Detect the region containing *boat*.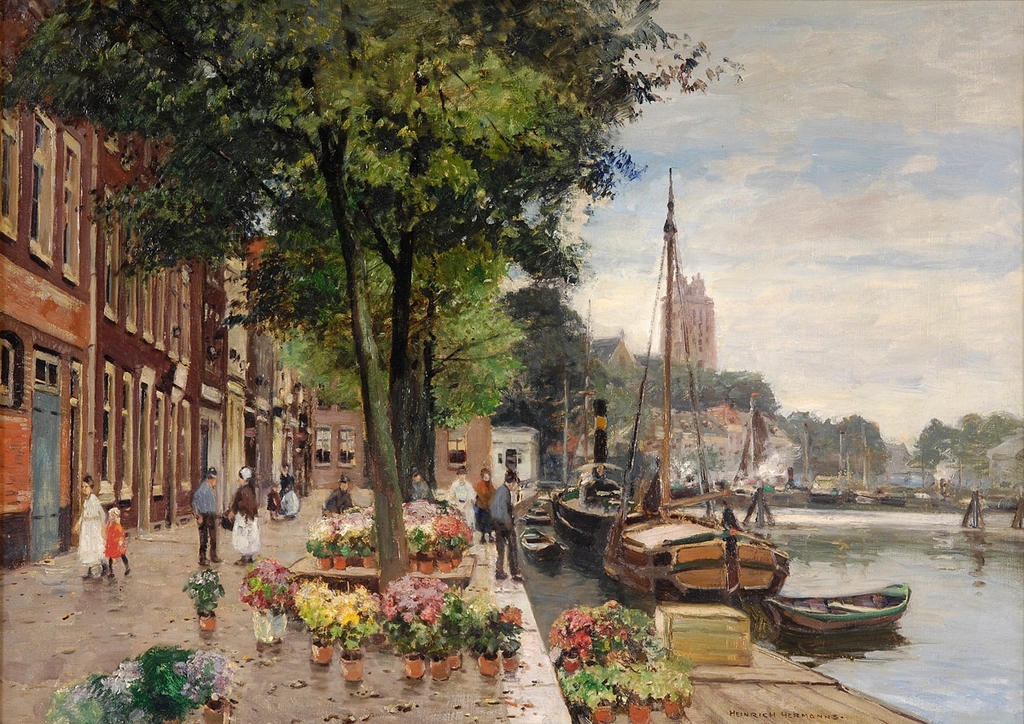
878, 491, 919, 507.
